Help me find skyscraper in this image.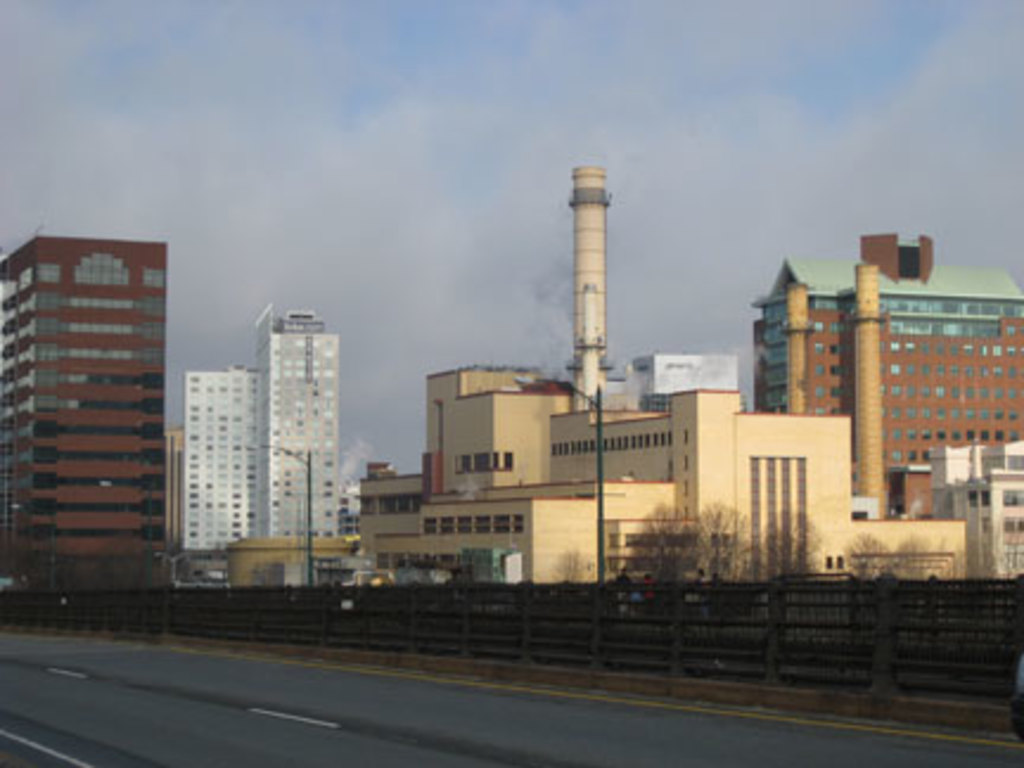
Found it: [197,270,348,590].
